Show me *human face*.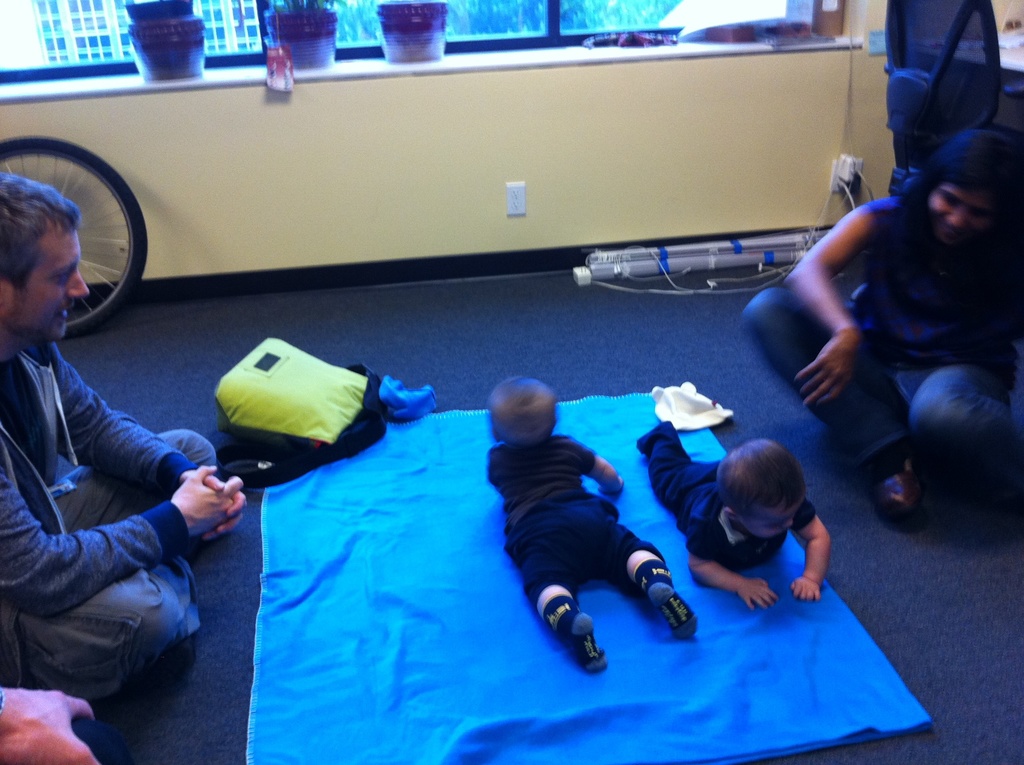
*human face* is here: 746:505:803:542.
